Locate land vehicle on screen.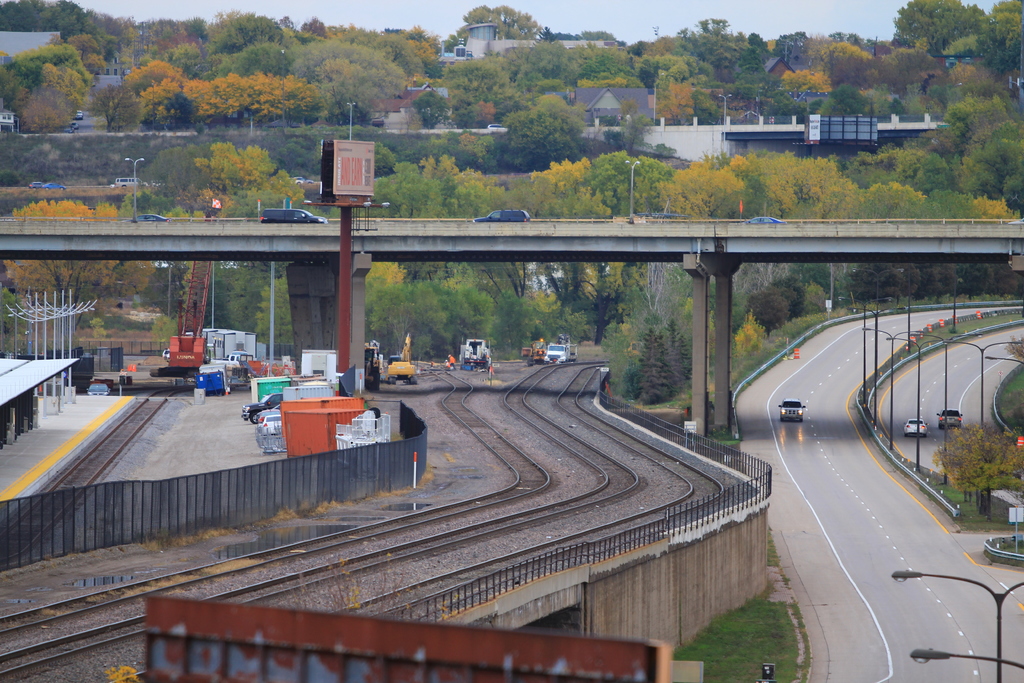
On screen at left=384, top=333, right=419, bottom=385.
